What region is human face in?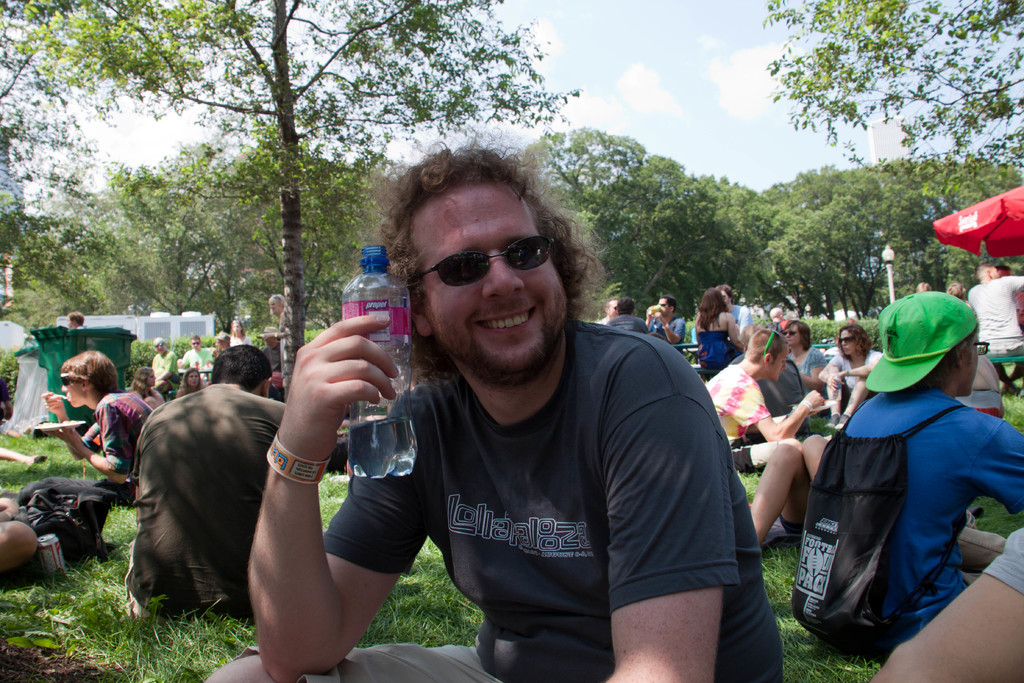
bbox=(771, 347, 787, 387).
